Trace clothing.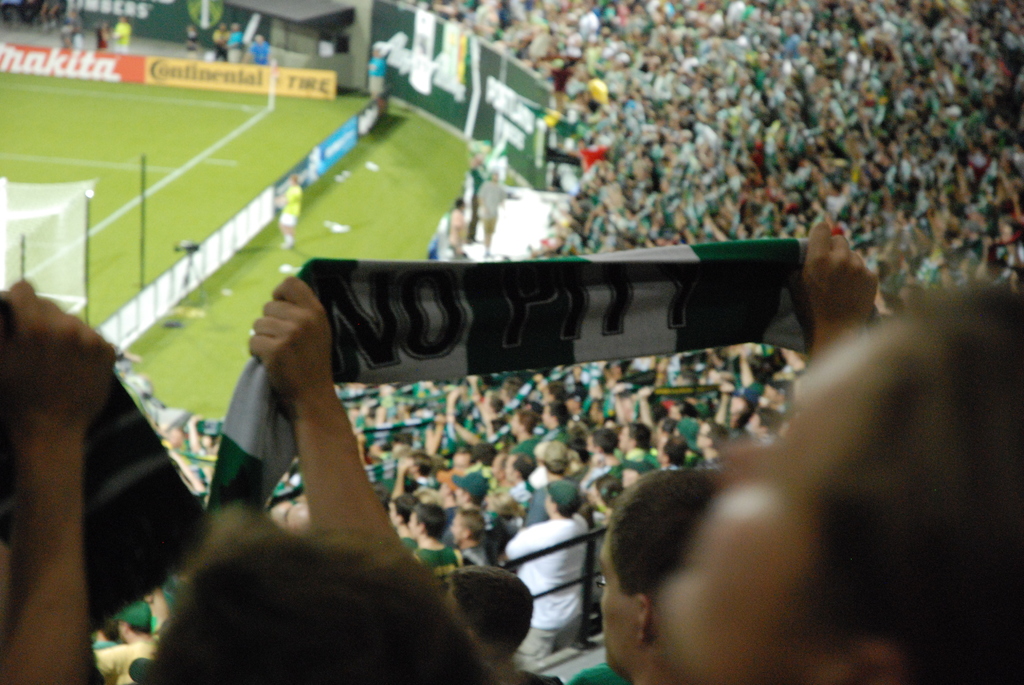
Traced to {"x1": 507, "y1": 515, "x2": 590, "y2": 673}.
